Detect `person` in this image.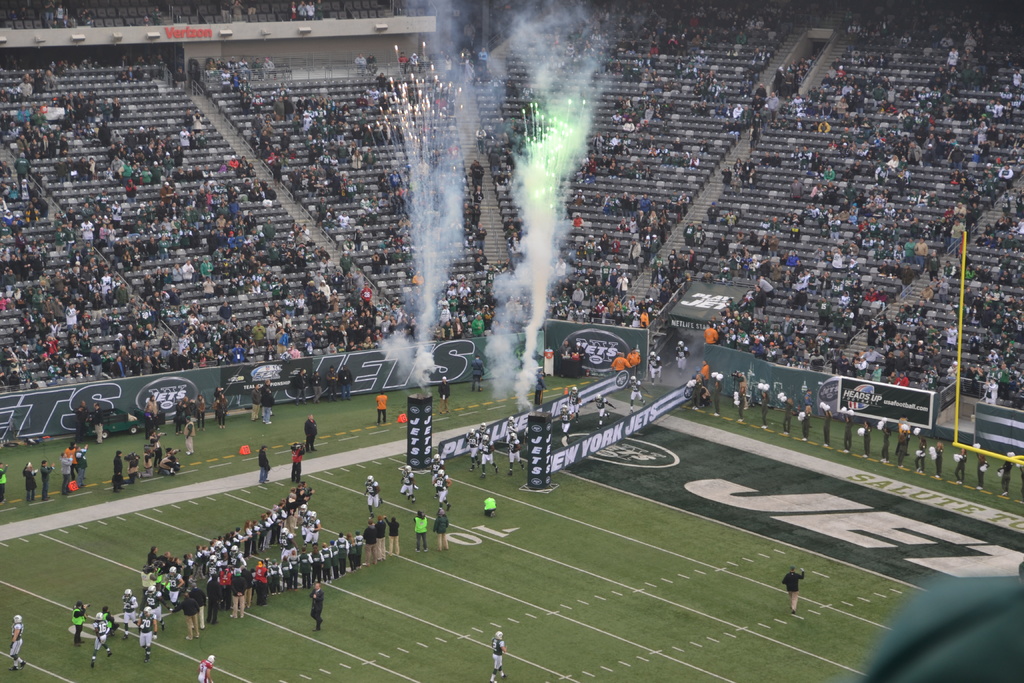
Detection: 259, 436, 273, 488.
